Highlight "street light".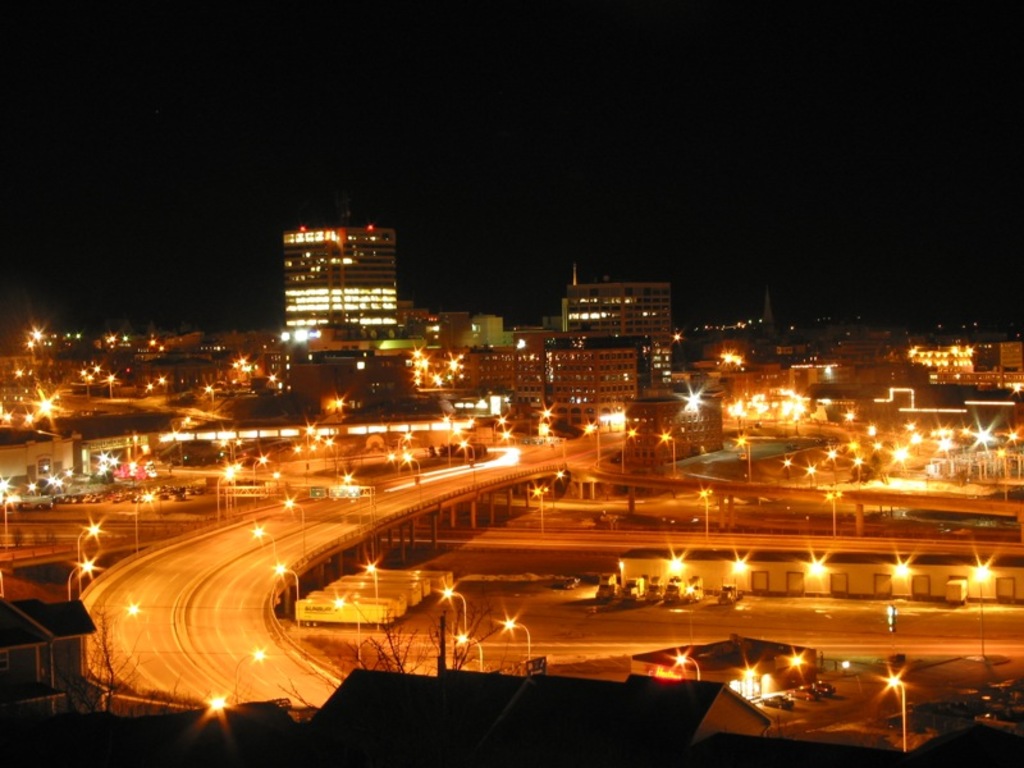
Highlighted region: l=968, t=562, r=997, b=657.
